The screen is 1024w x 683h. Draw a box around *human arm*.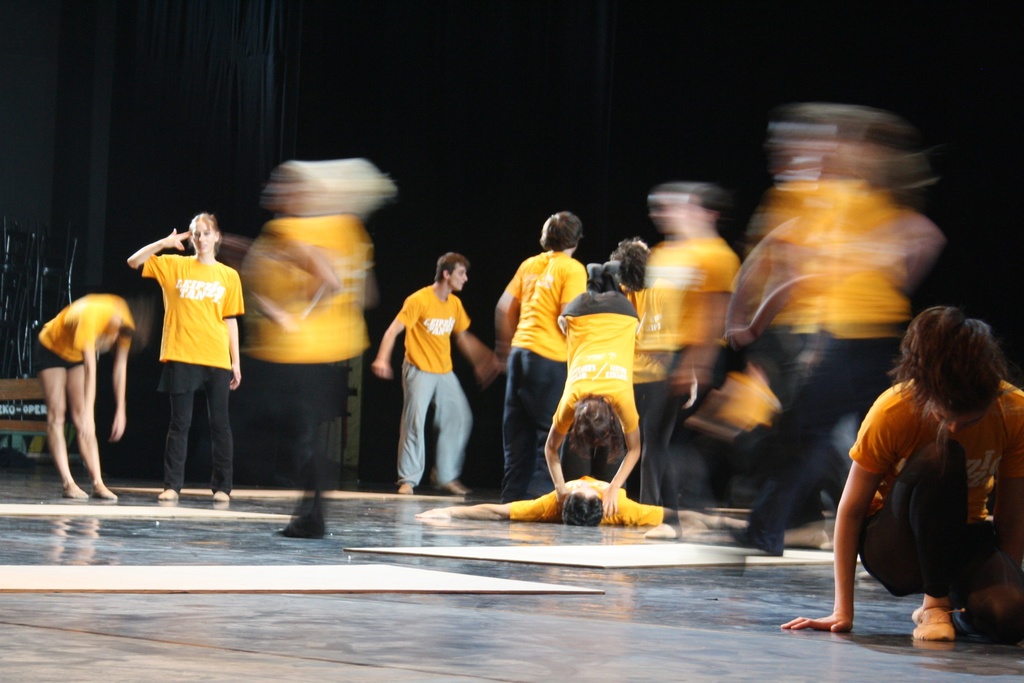
bbox(371, 291, 420, 377).
